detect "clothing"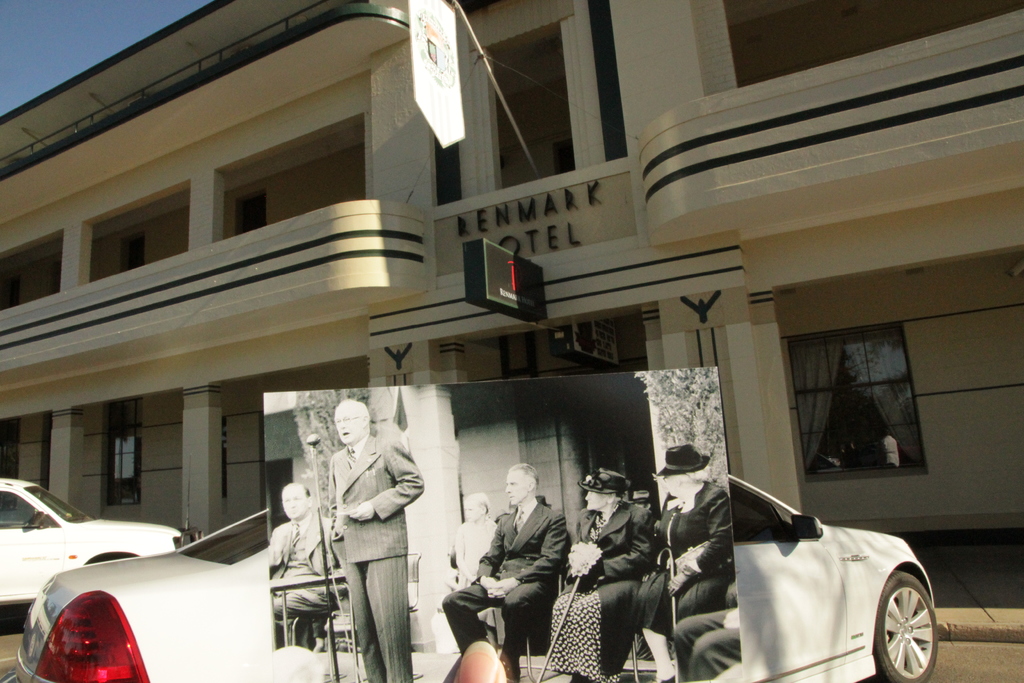
rect(435, 568, 458, 613)
